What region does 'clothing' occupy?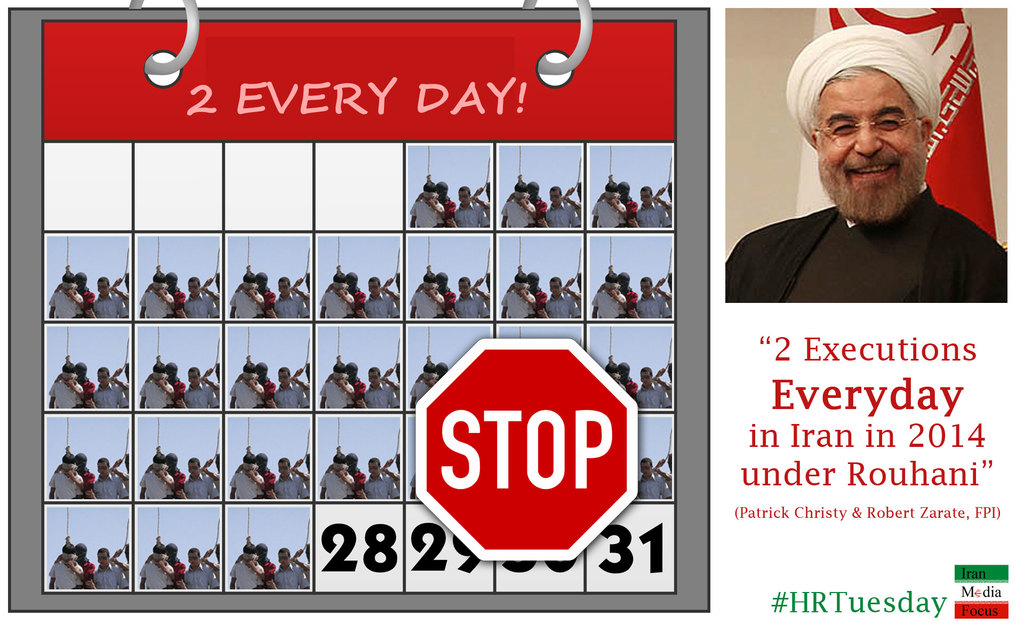
170/556/193/589.
